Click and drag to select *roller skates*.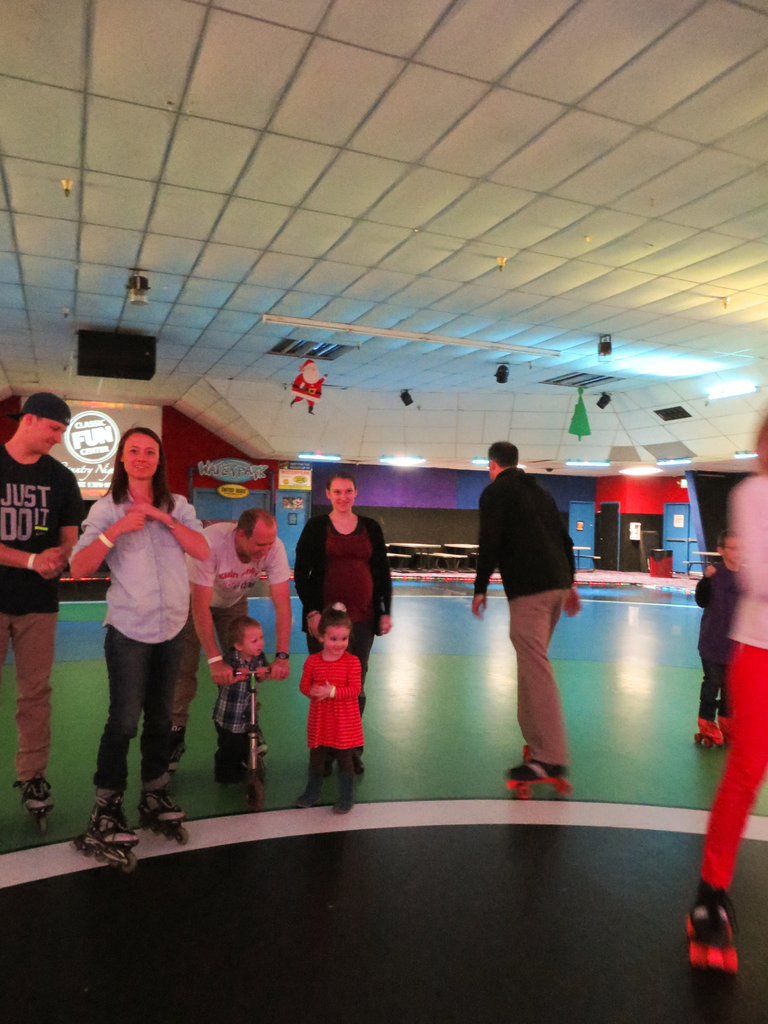
Selection: 505, 755, 575, 799.
